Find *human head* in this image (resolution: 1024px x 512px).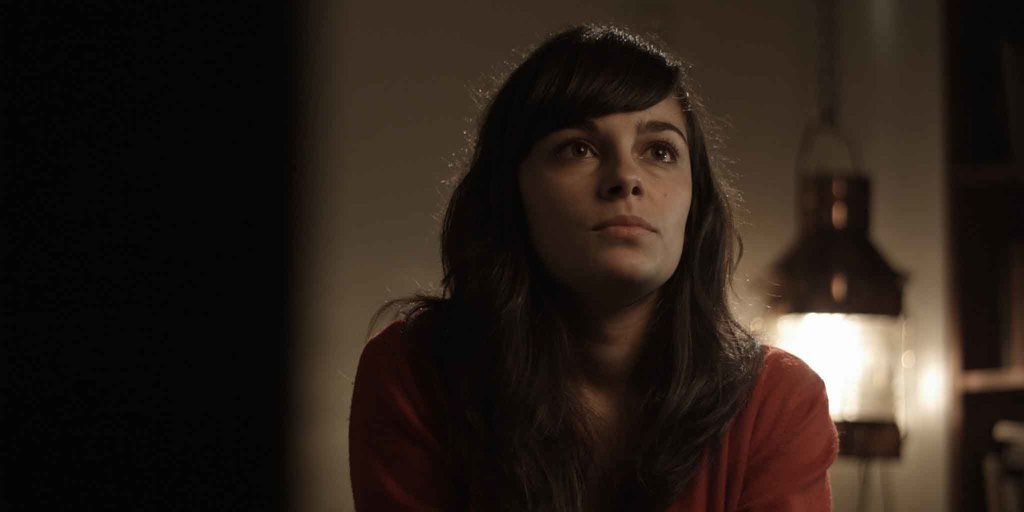
506 38 717 253.
